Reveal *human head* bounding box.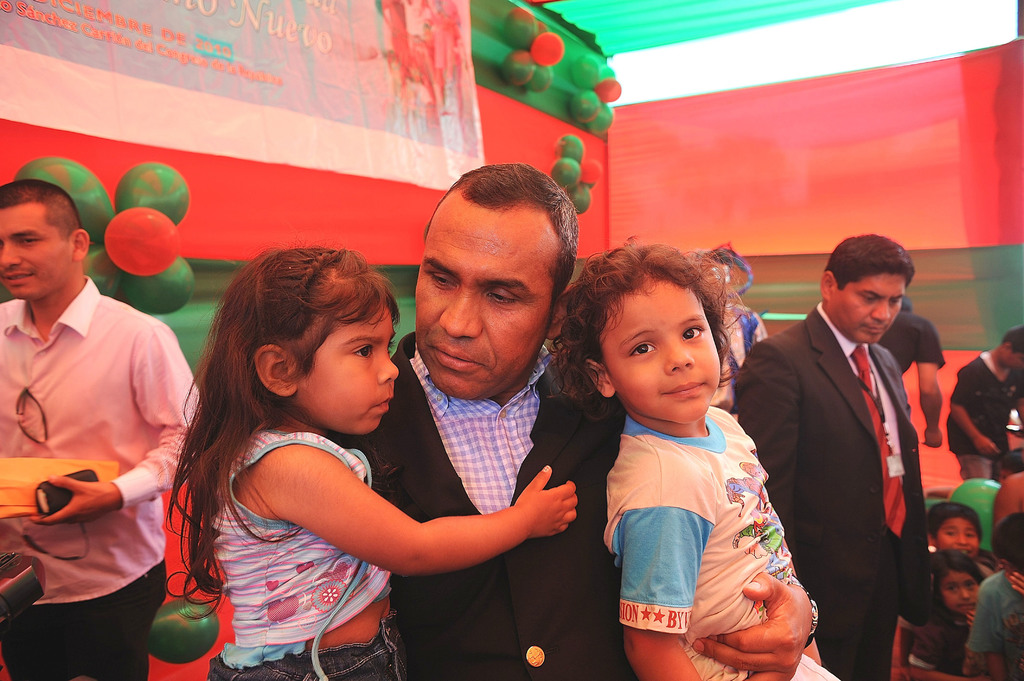
Revealed: detection(415, 162, 581, 399).
